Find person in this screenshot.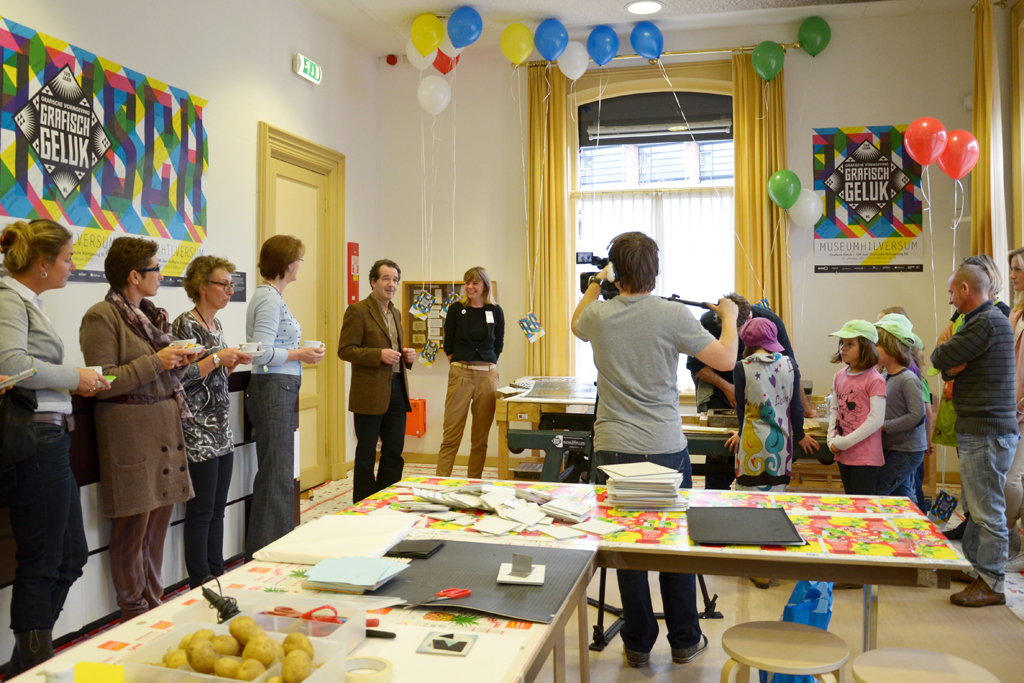
The bounding box for person is <box>345,259,426,495</box>.
